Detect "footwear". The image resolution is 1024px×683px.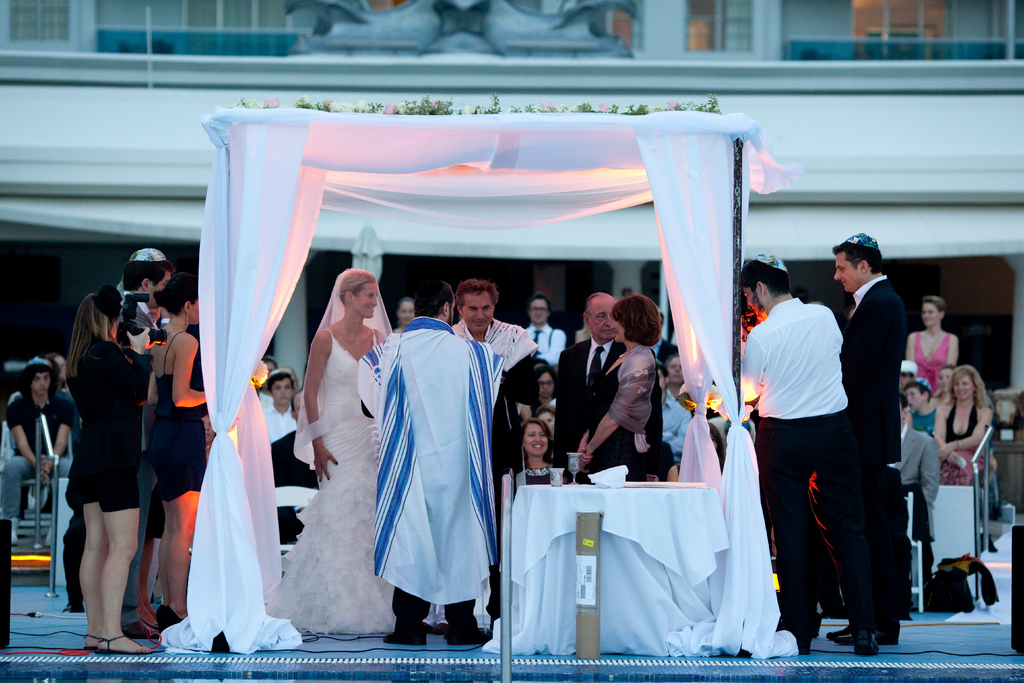
rect(845, 624, 898, 643).
